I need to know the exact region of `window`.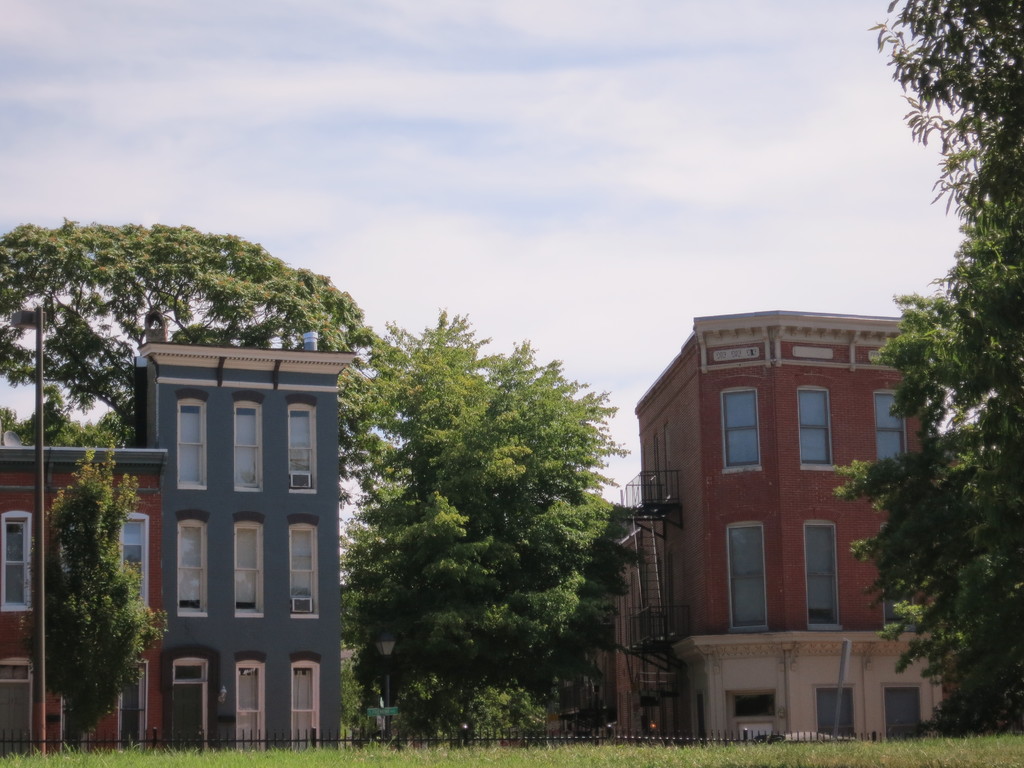
Region: BBox(178, 401, 203, 486).
